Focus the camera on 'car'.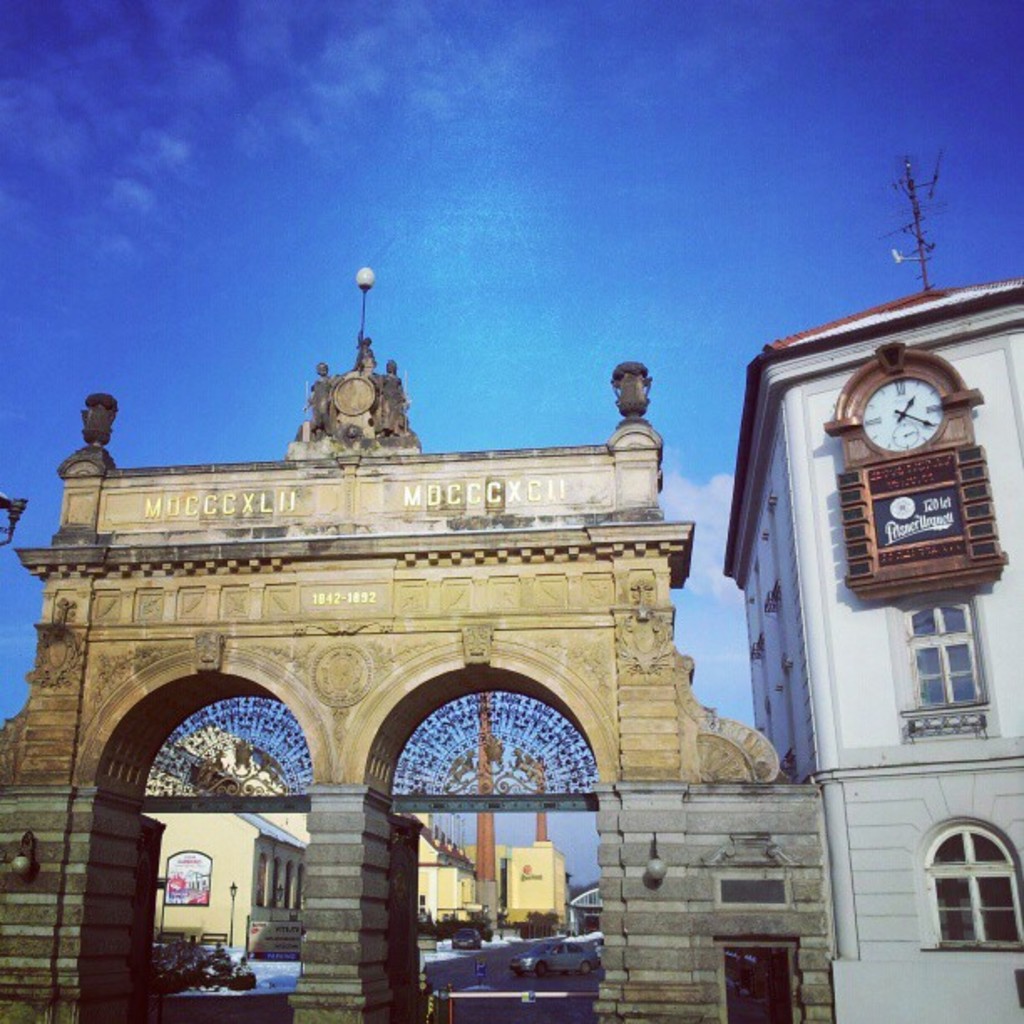
Focus region: <bbox>453, 925, 482, 952</bbox>.
